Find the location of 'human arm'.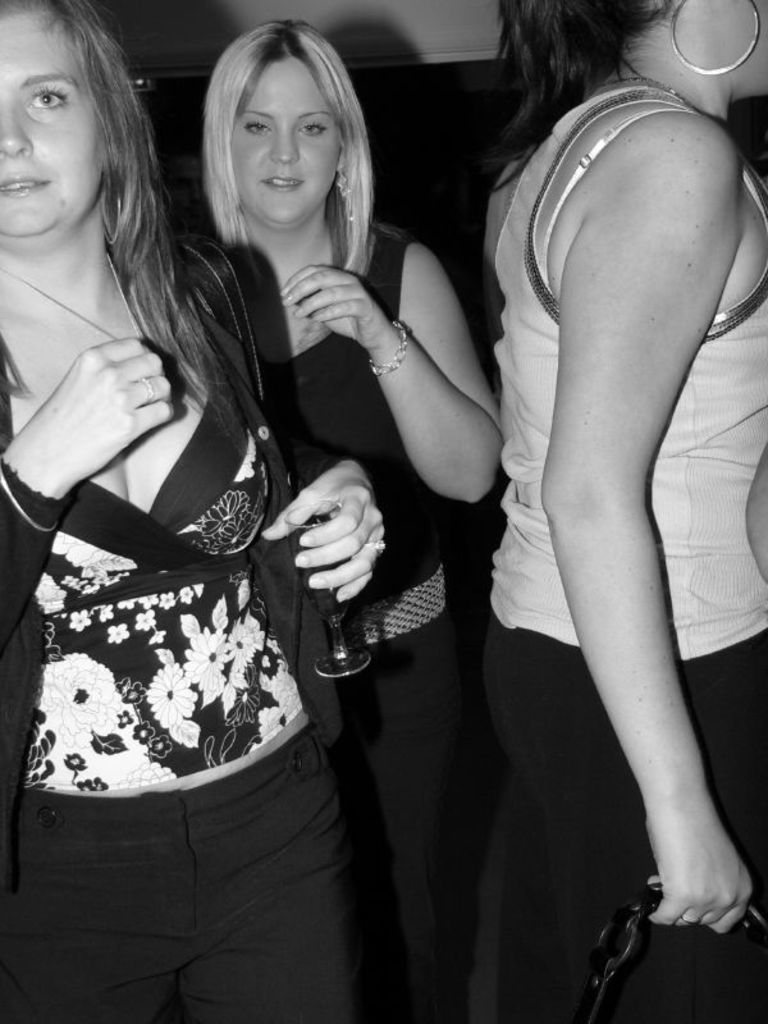
Location: {"left": 540, "top": 108, "right": 759, "bottom": 932}.
